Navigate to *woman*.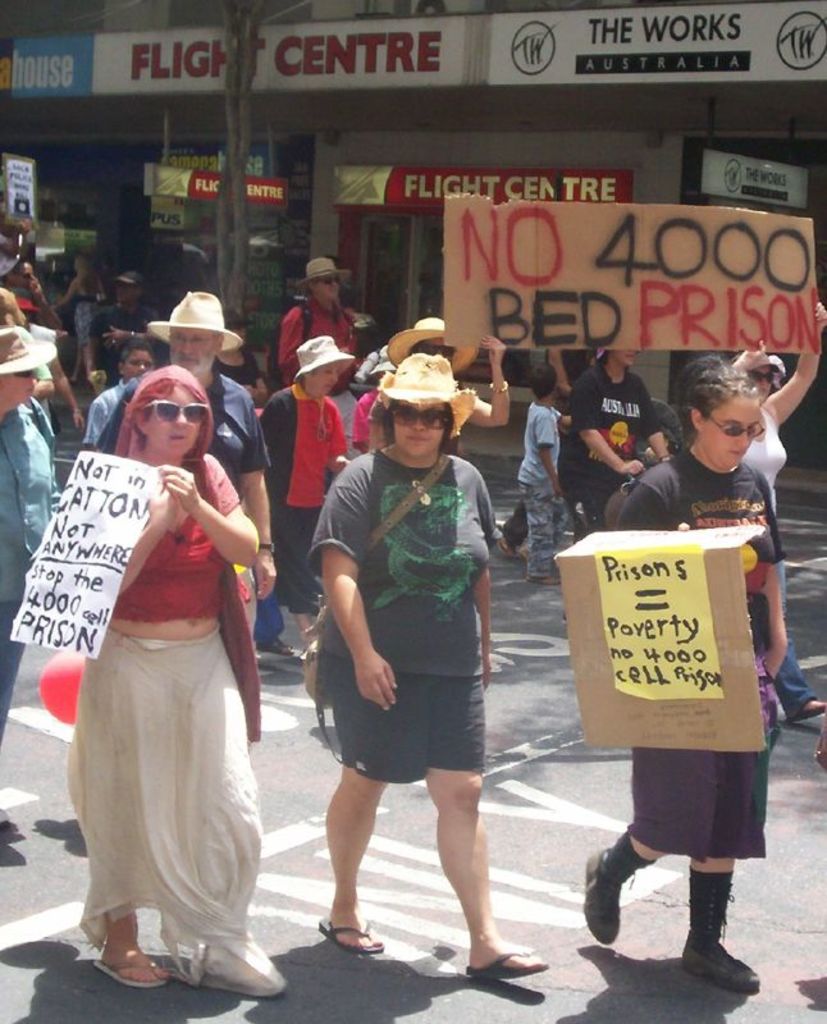
Navigation target: [260,338,352,646].
